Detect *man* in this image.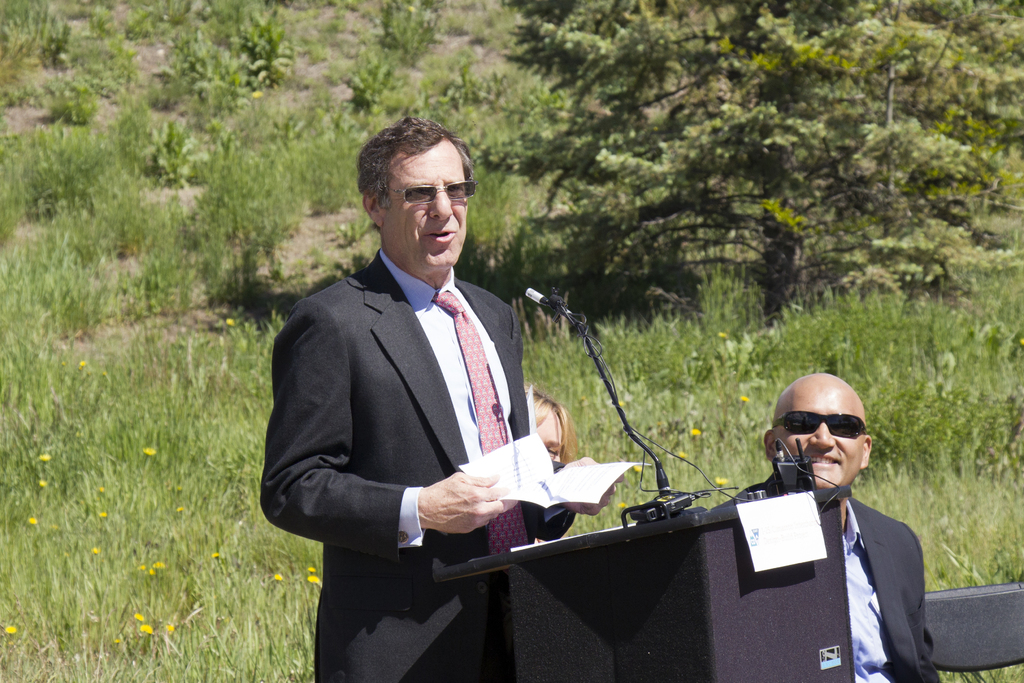
Detection: {"x1": 271, "y1": 115, "x2": 607, "y2": 657}.
